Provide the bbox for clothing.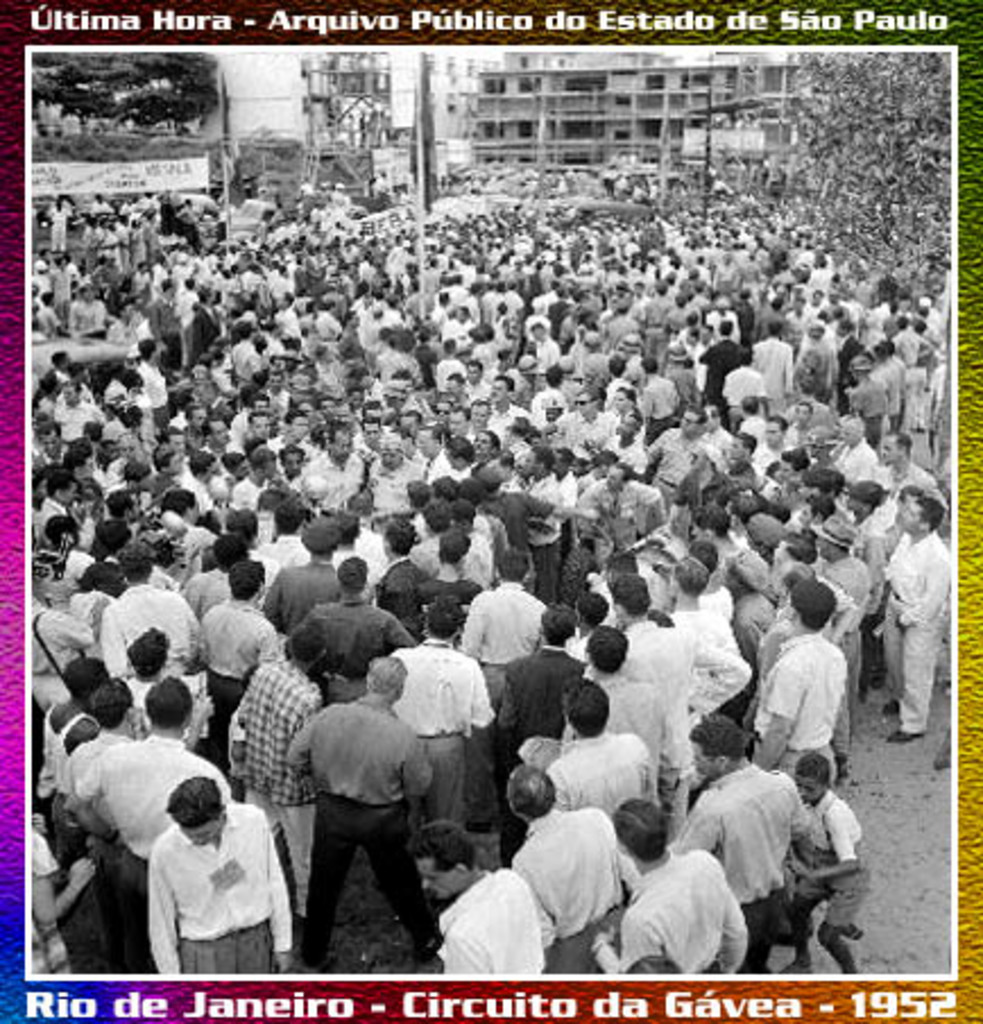
detection(745, 333, 788, 410).
